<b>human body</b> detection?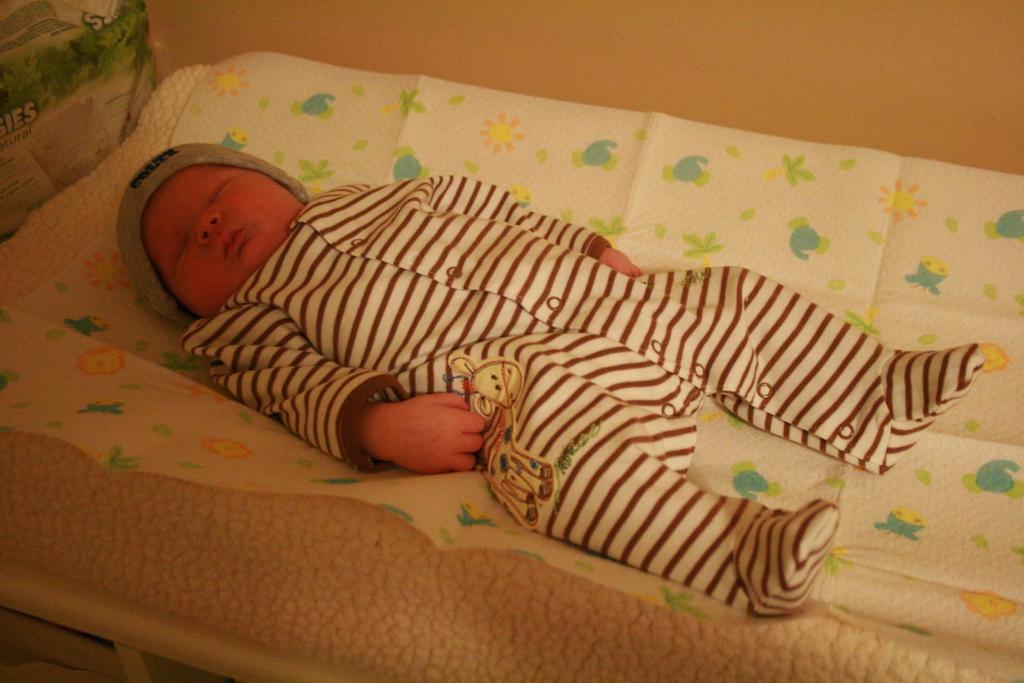
(104, 78, 975, 673)
